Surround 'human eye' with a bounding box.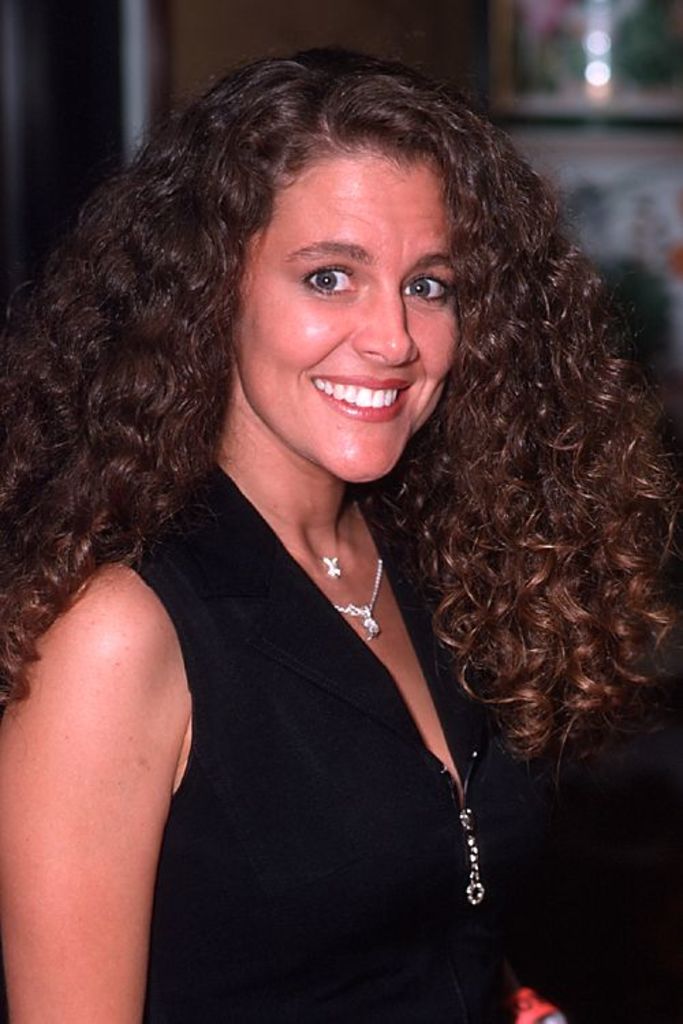
{"x1": 396, "y1": 268, "x2": 451, "y2": 311}.
